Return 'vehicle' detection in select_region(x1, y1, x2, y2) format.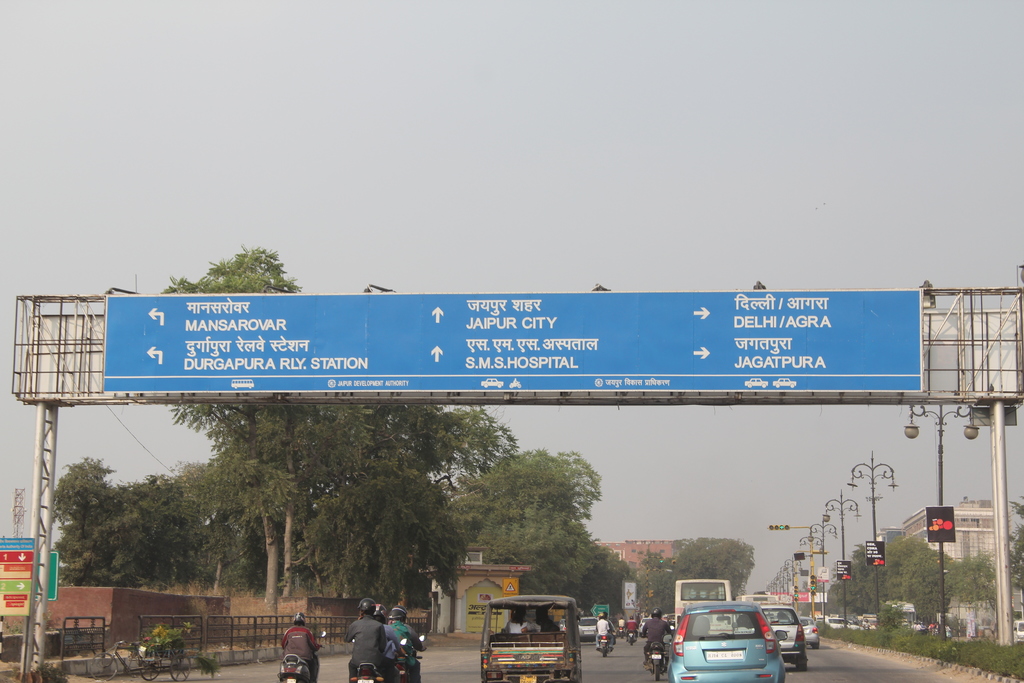
select_region(577, 616, 600, 642).
